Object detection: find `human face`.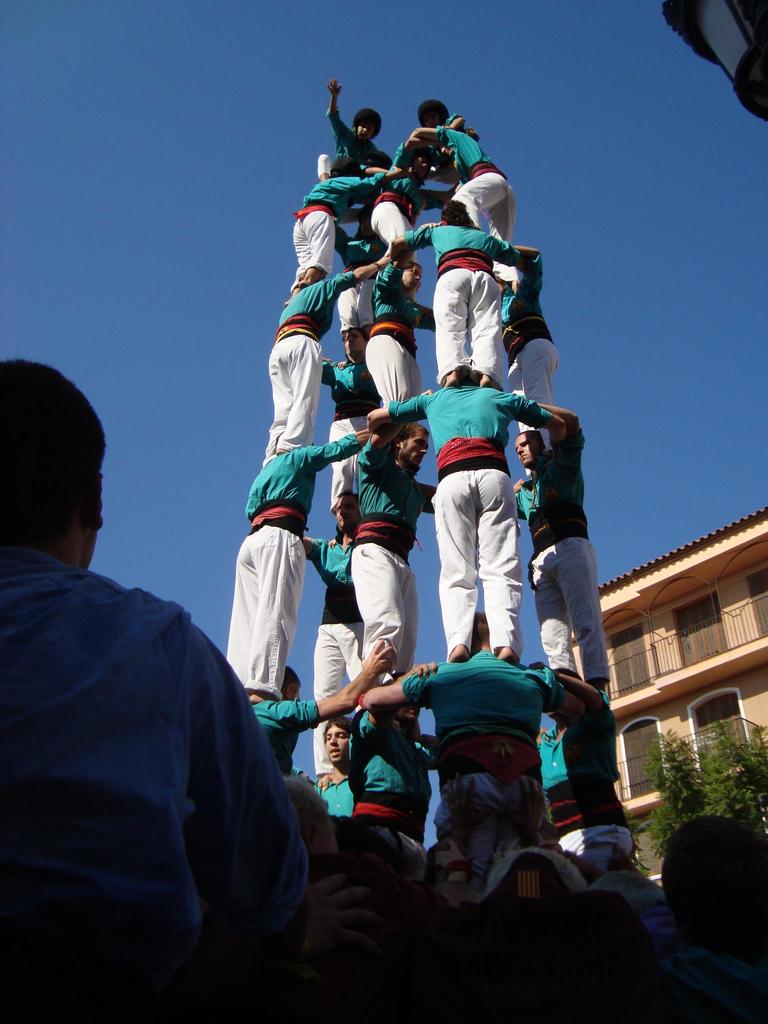
[x1=435, y1=166, x2=456, y2=185].
